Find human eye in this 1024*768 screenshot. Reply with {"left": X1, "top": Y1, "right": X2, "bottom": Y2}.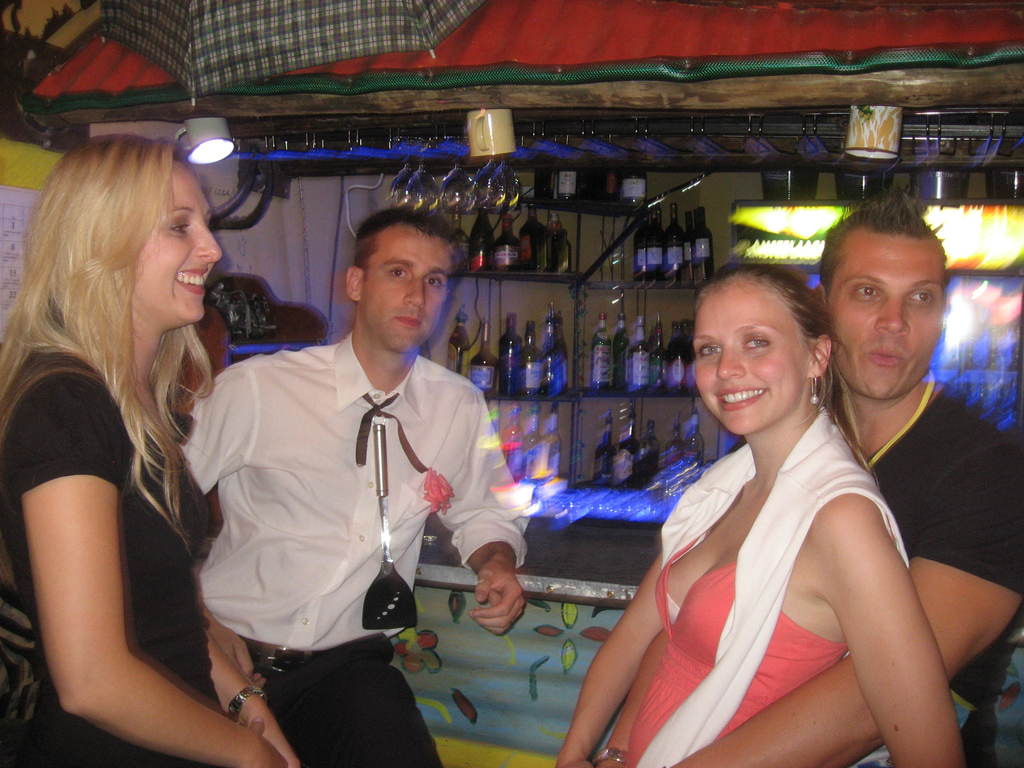
{"left": 908, "top": 287, "right": 938, "bottom": 308}.
